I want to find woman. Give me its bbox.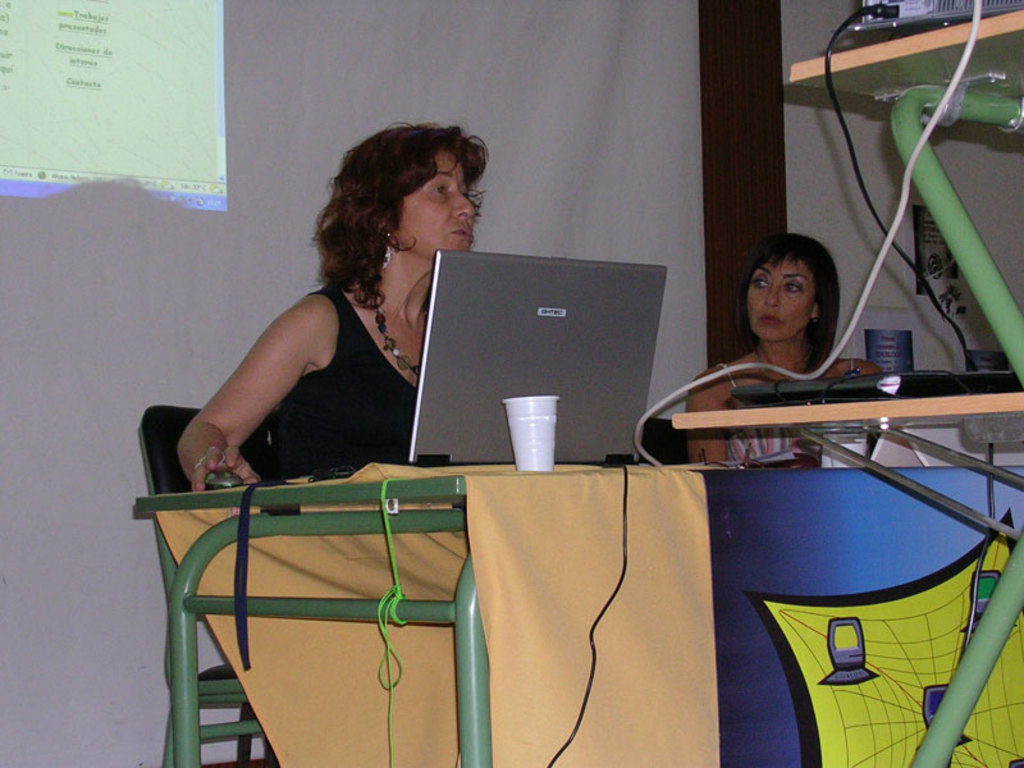
<box>684,229,882,466</box>.
